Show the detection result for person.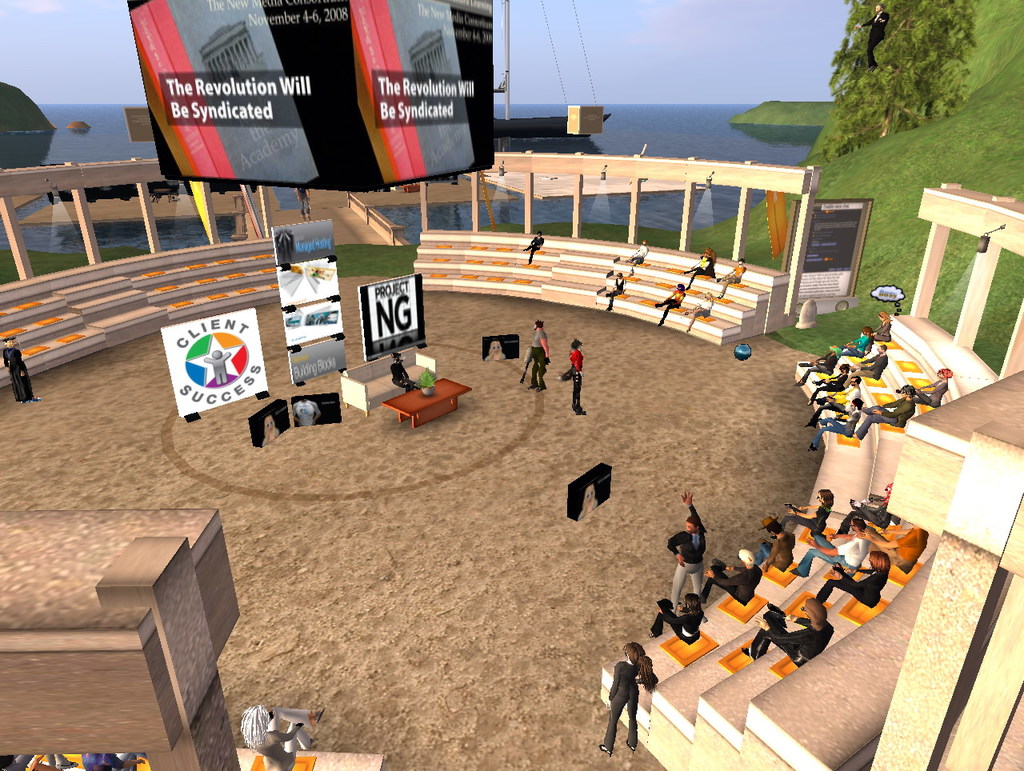
<region>525, 321, 550, 390</region>.
